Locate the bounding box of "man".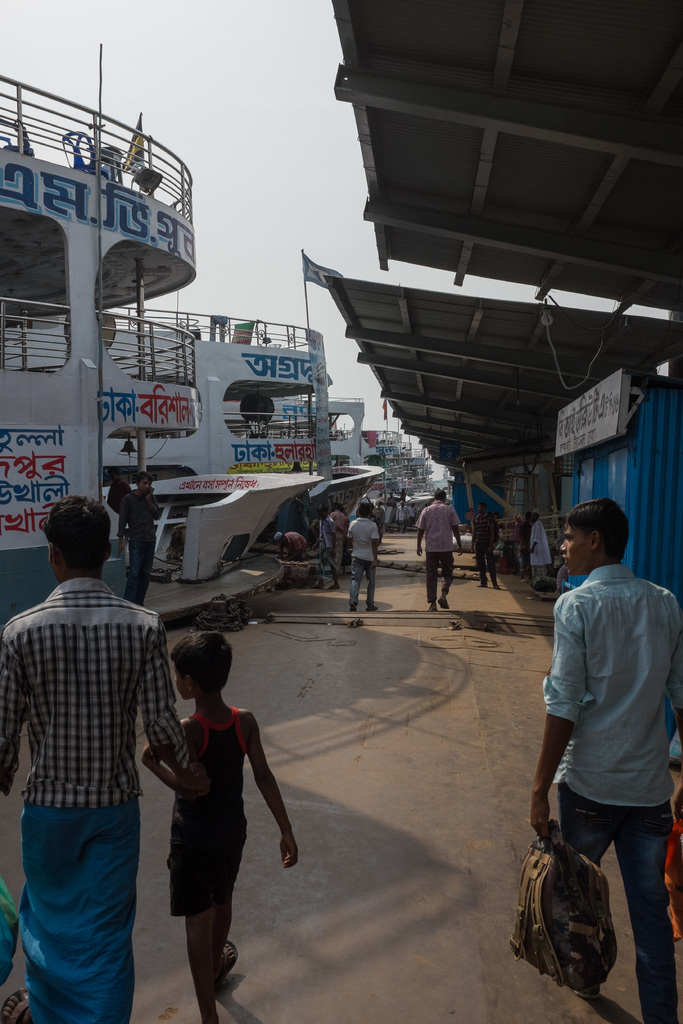
Bounding box: x1=9, y1=474, x2=188, y2=1023.
